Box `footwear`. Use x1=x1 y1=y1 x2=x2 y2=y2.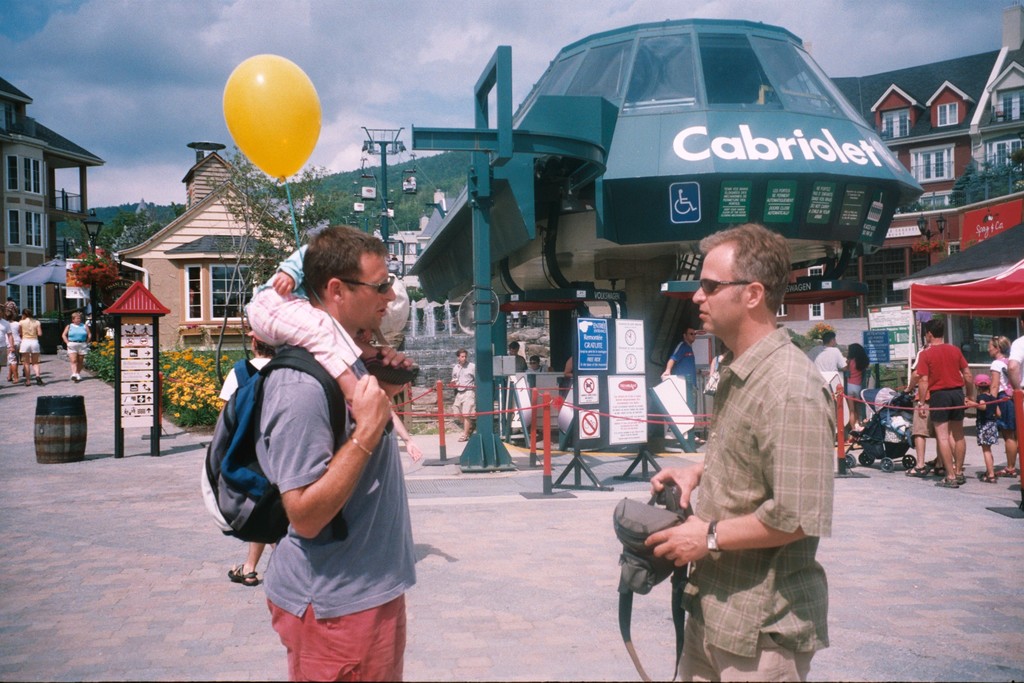
x1=467 y1=421 x2=476 y2=433.
